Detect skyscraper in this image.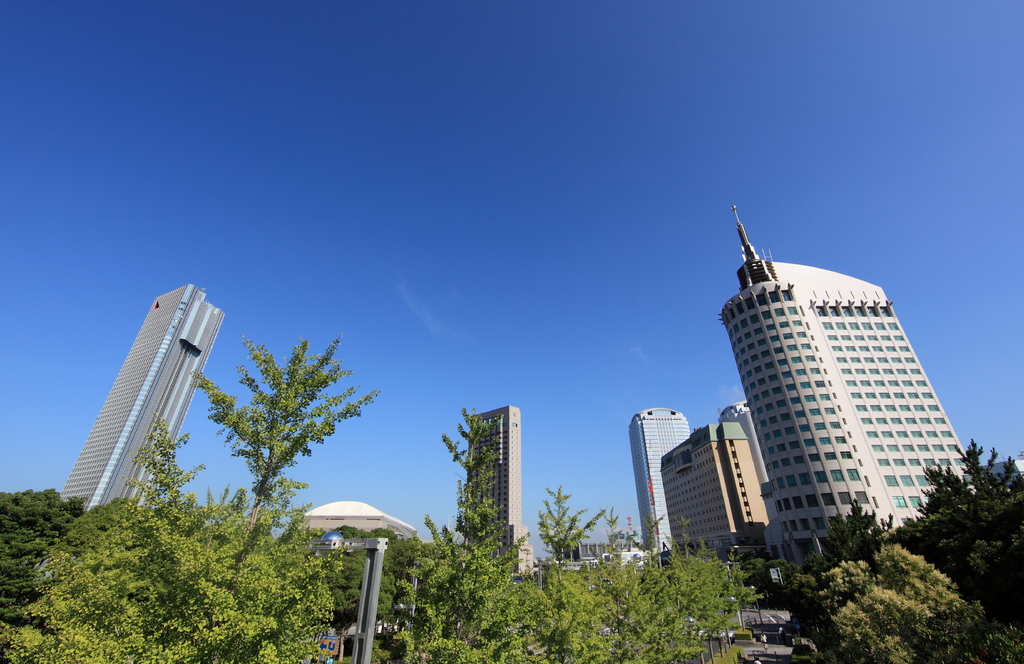
Detection: select_region(626, 404, 700, 563).
